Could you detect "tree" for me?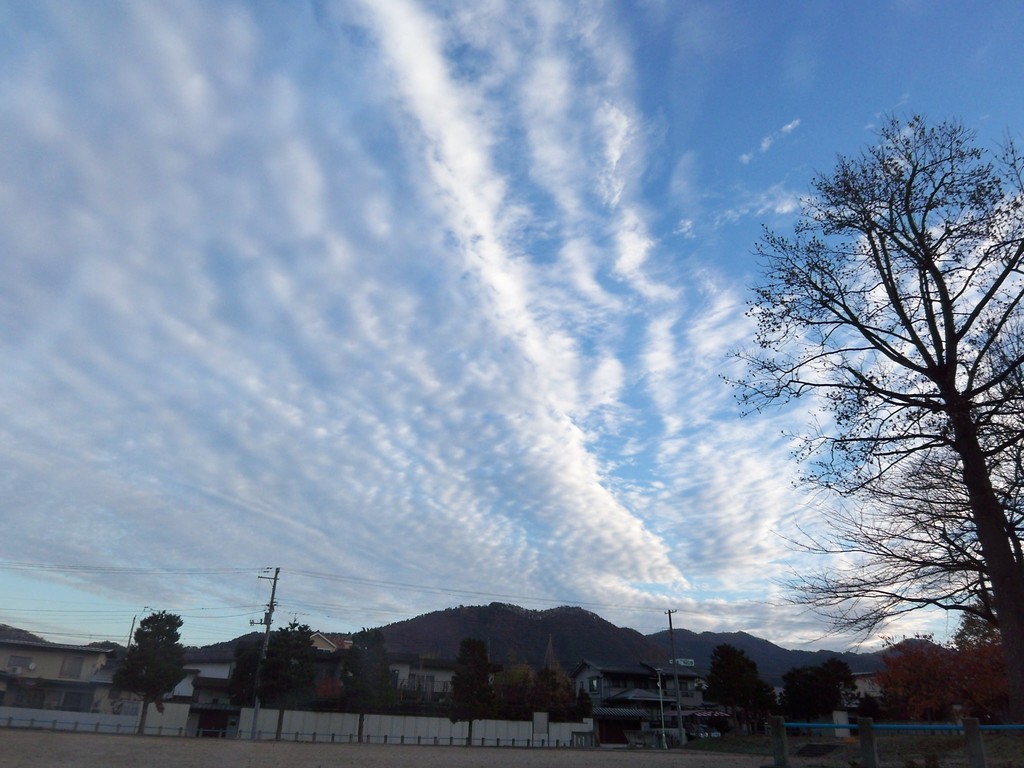
Detection result: x1=342, y1=627, x2=399, y2=714.
